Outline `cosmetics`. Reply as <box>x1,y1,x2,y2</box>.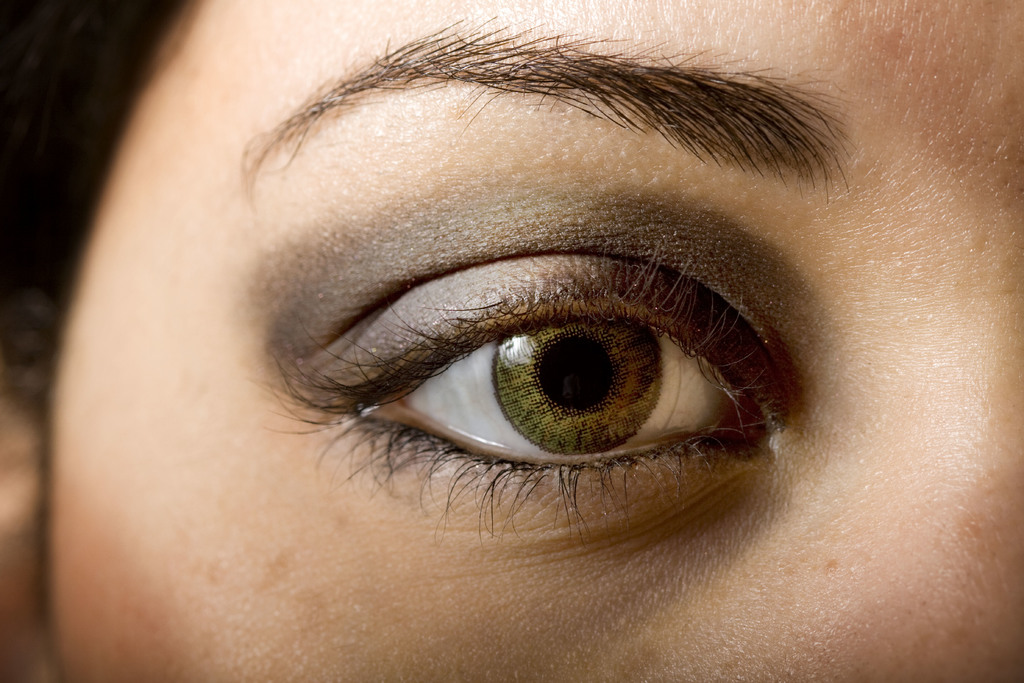
<box>255,171,850,435</box>.
